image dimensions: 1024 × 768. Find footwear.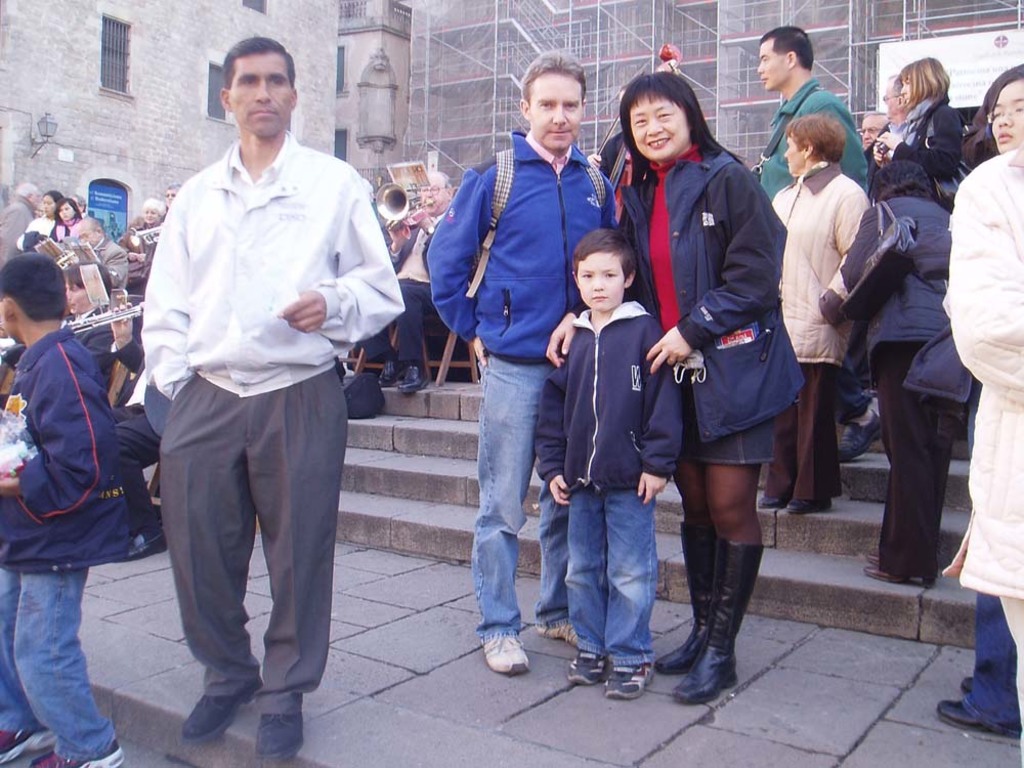
<bbox>180, 681, 268, 752</bbox>.
